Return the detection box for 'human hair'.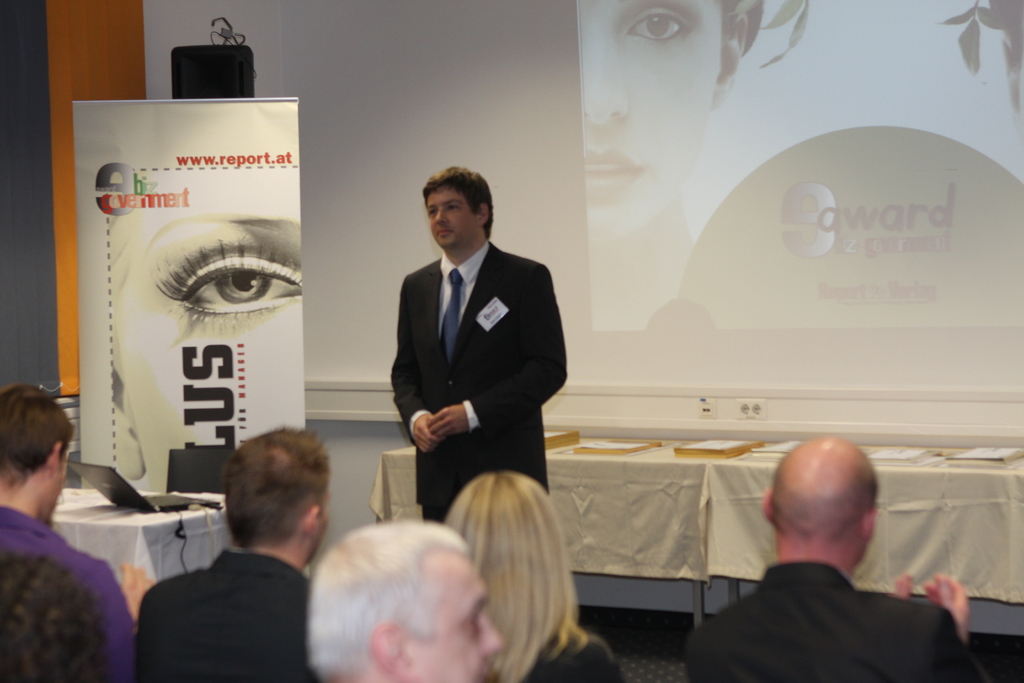
220/425/330/548.
